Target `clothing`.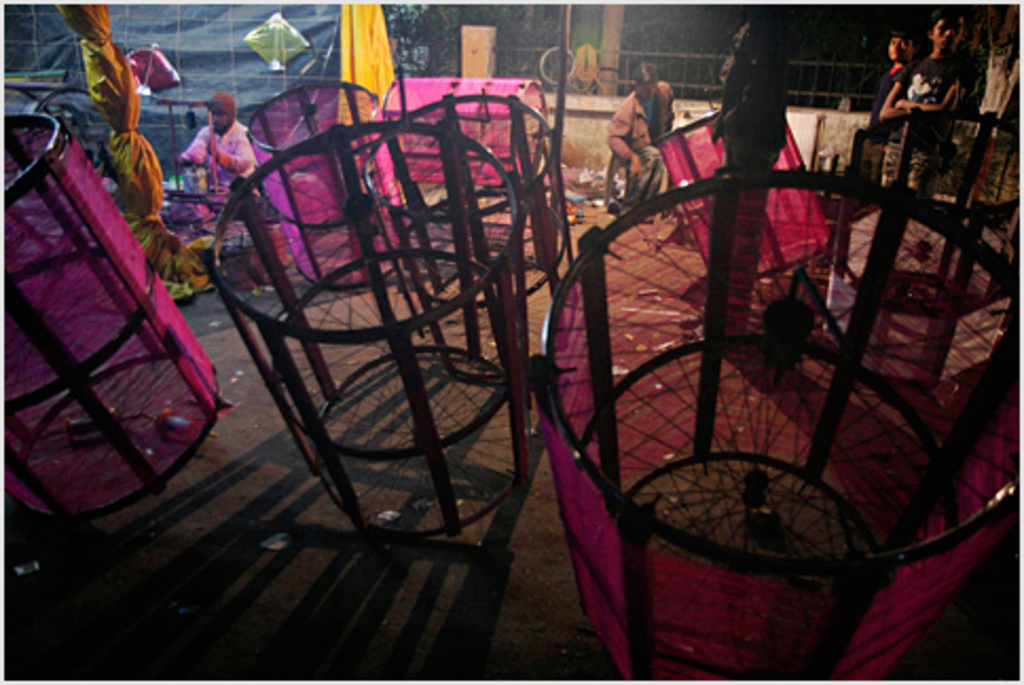
Target region: 882,49,967,186.
